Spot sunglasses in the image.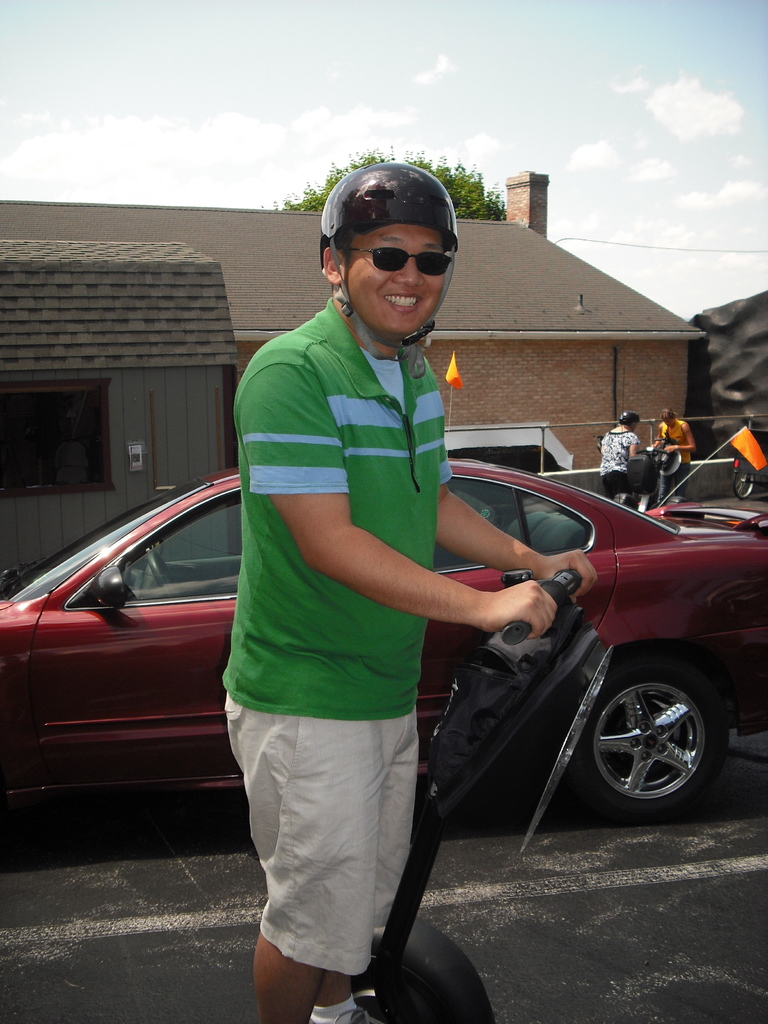
sunglasses found at x1=339 y1=245 x2=452 y2=273.
